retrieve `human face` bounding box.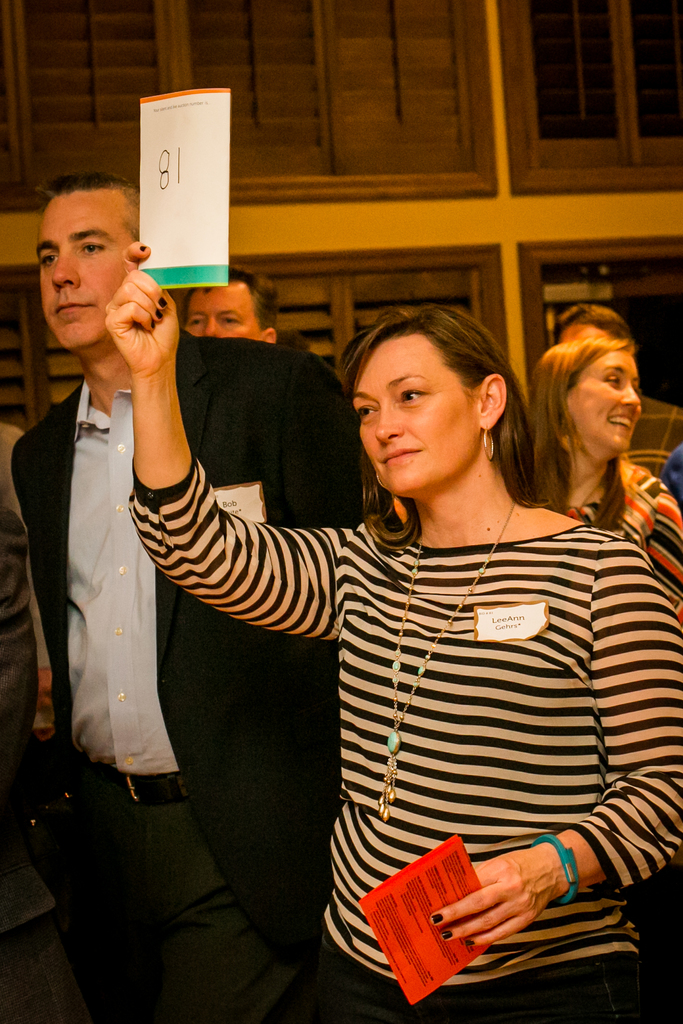
Bounding box: (left=29, top=193, right=136, bottom=357).
